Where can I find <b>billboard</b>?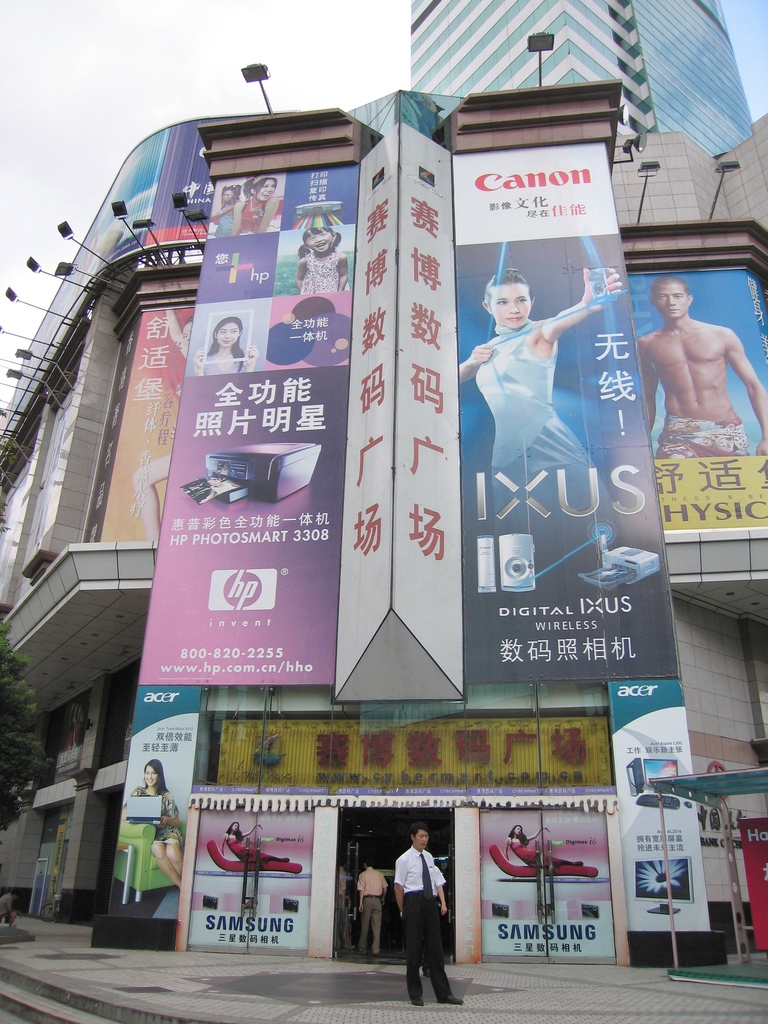
You can find it at bbox=(607, 678, 708, 929).
